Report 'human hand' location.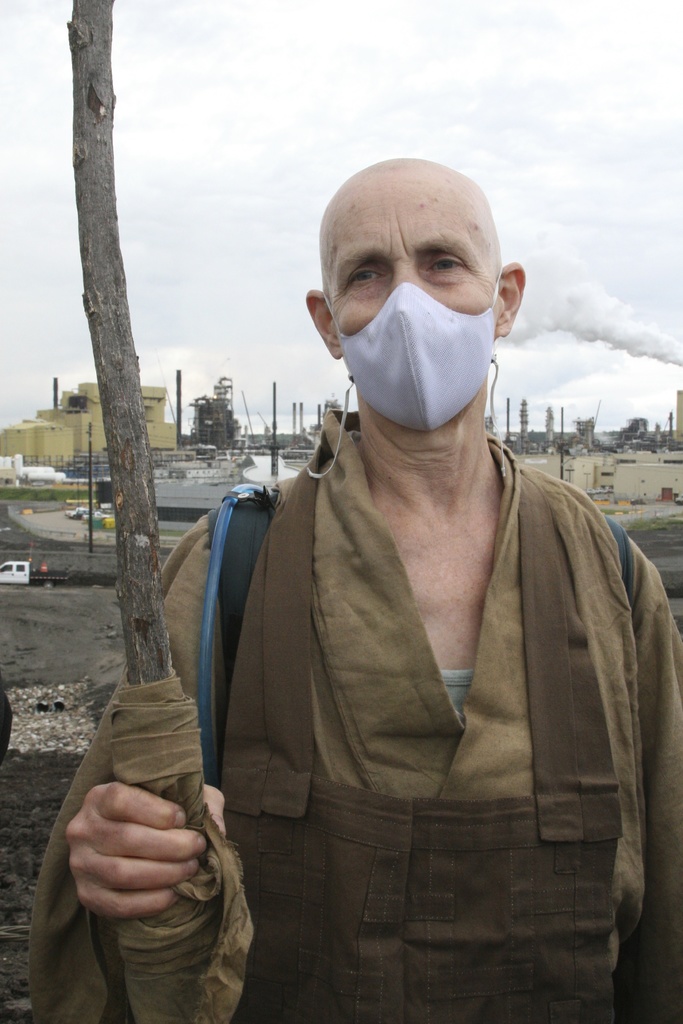
Report: <bbox>43, 774, 254, 950</bbox>.
